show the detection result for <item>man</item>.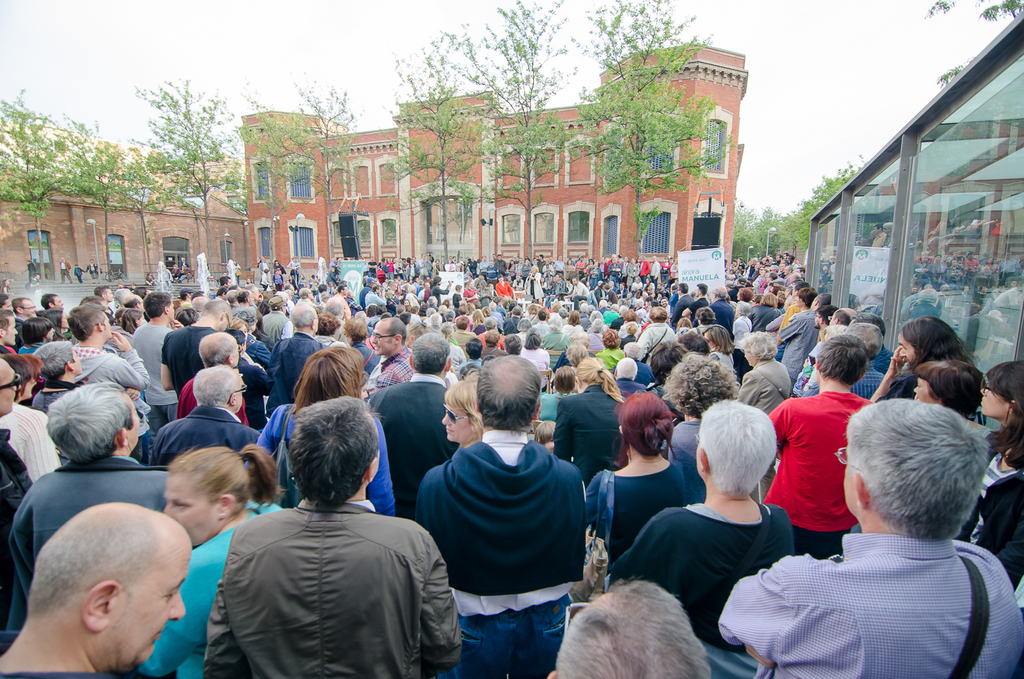
box=[232, 291, 261, 333].
